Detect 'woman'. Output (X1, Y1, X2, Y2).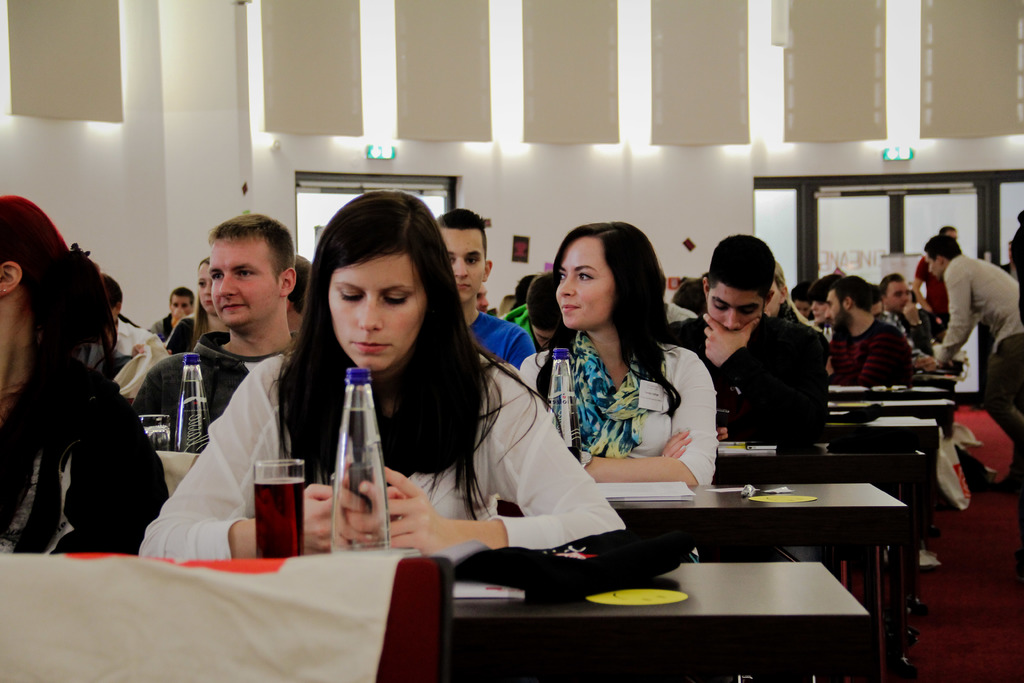
(162, 252, 231, 355).
